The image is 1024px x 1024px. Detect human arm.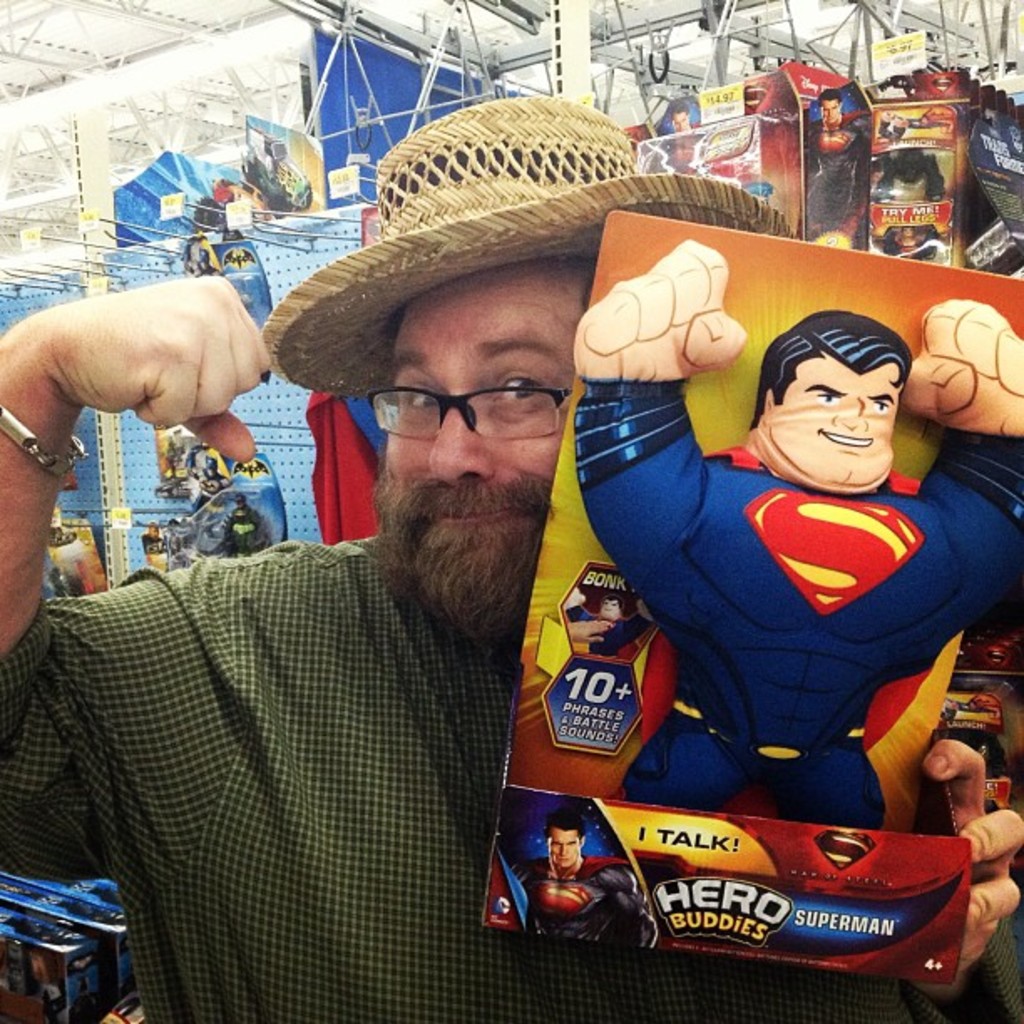
Detection: (912, 294, 1022, 609).
